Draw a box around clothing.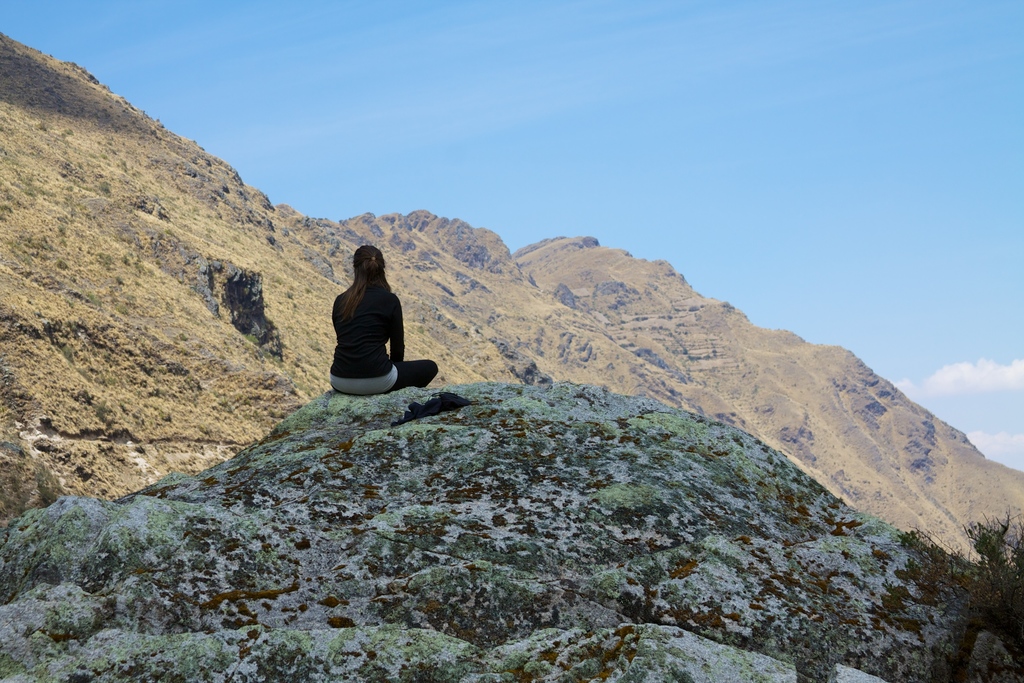
BBox(320, 248, 426, 396).
